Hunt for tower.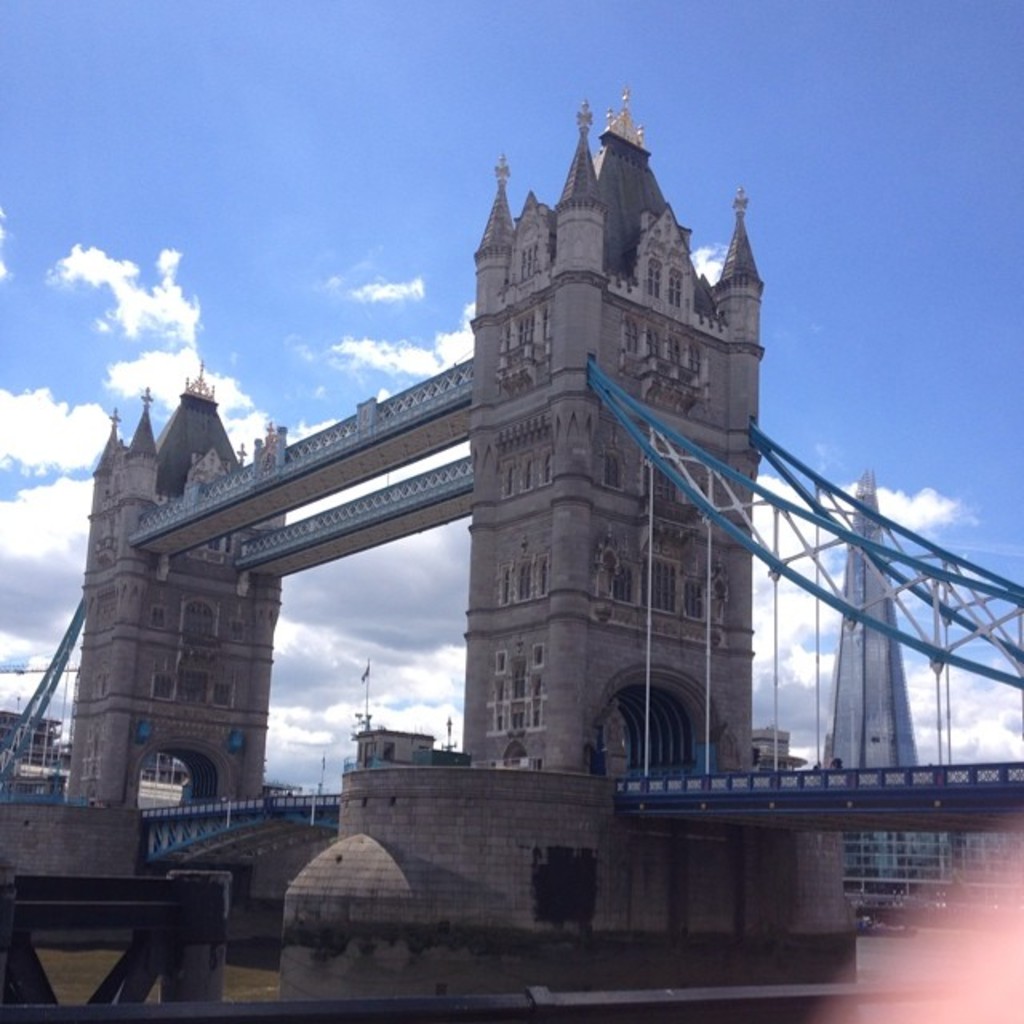
Hunted down at {"left": 462, "top": 80, "right": 765, "bottom": 781}.
